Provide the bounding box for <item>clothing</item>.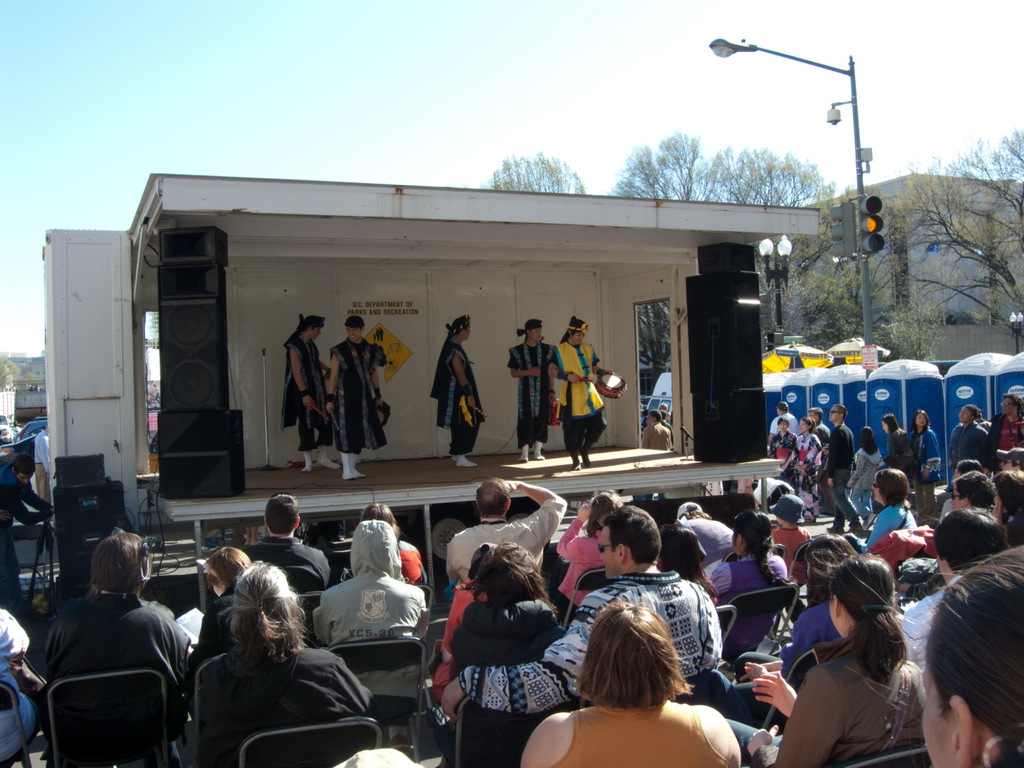
pyautogui.locateOnScreen(192, 586, 238, 659).
